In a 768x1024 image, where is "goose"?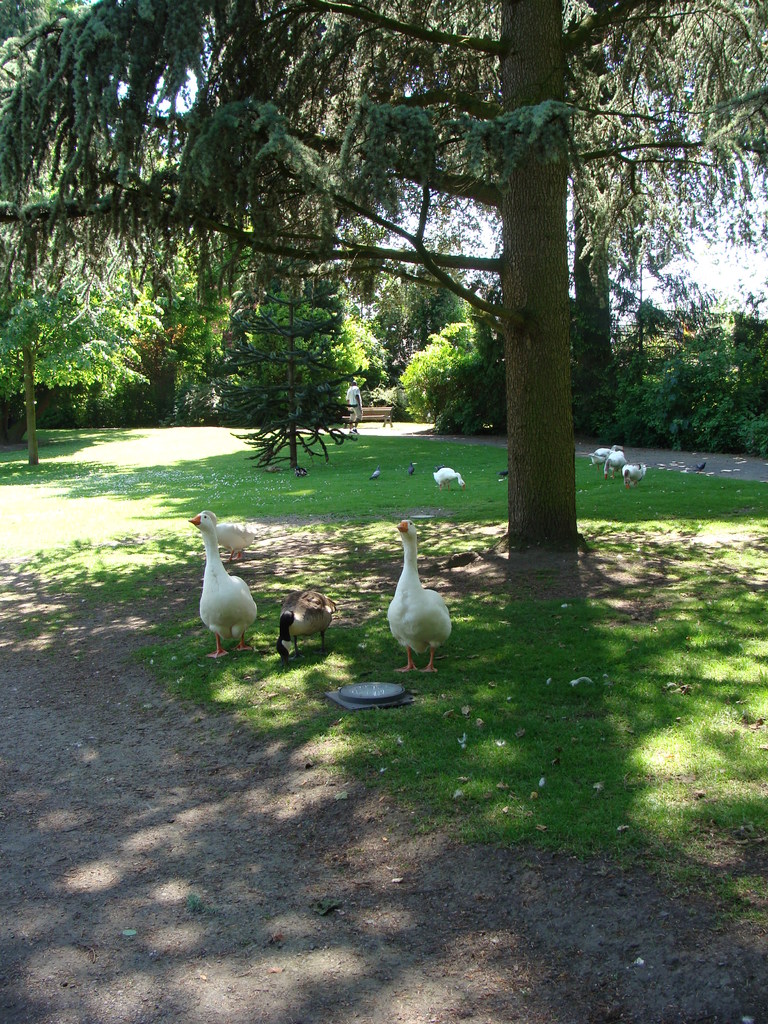
bbox(272, 588, 335, 659).
